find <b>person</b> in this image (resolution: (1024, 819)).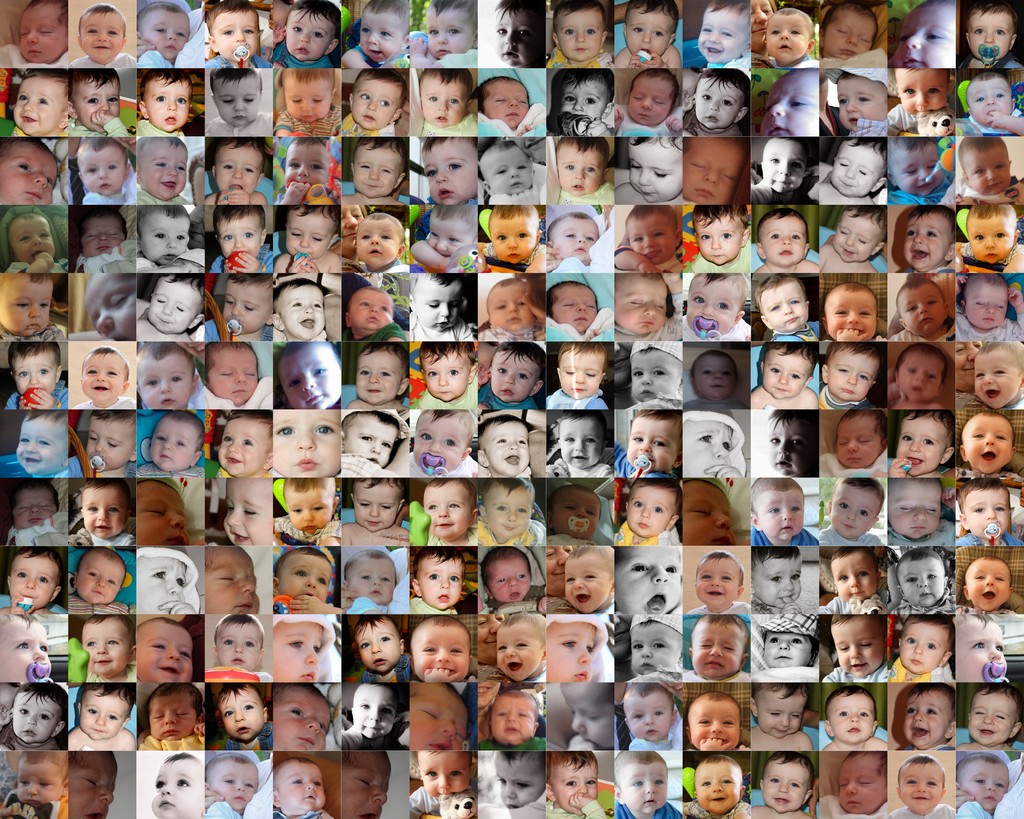
left=0, top=681, right=67, bottom=751.
